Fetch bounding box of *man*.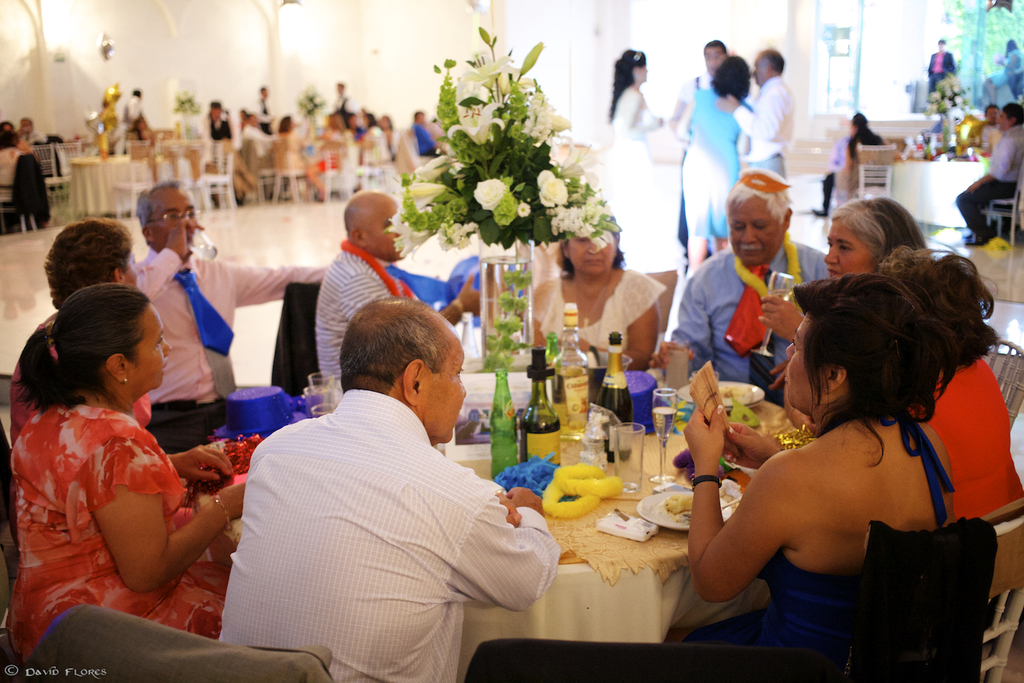
Bbox: (15,117,45,144).
